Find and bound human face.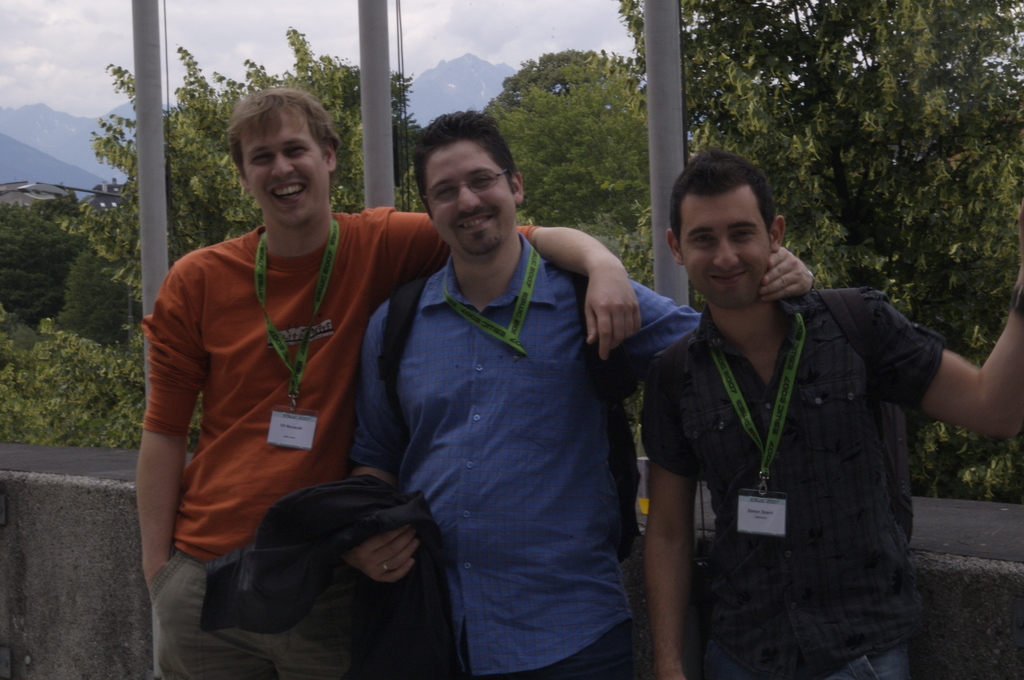
Bound: {"x1": 681, "y1": 193, "x2": 772, "y2": 312}.
